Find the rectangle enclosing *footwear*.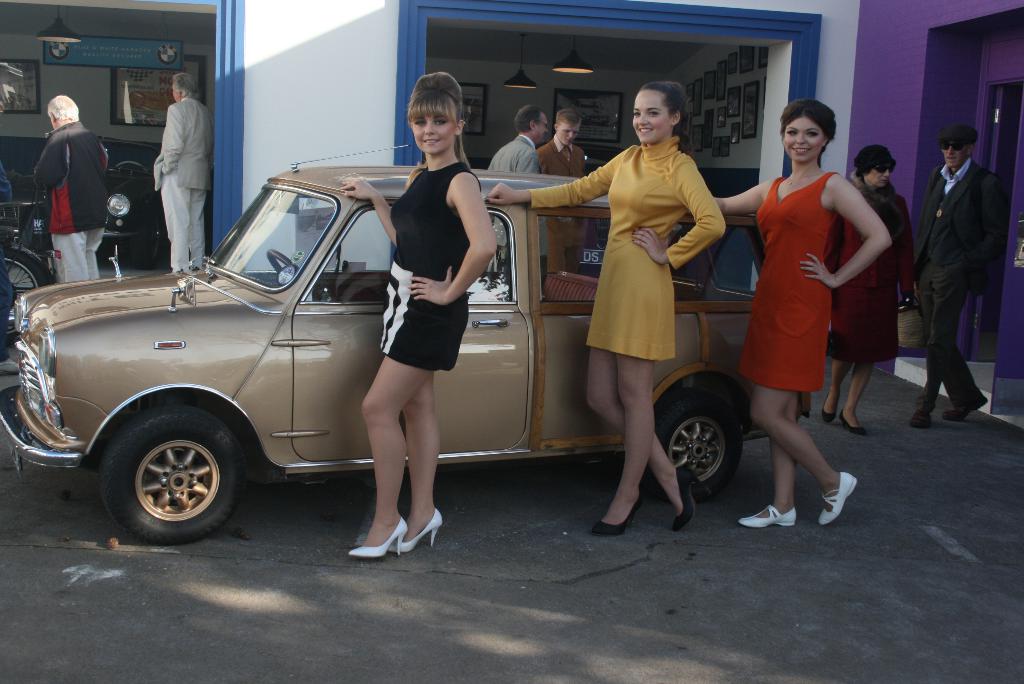
(739,505,799,529).
